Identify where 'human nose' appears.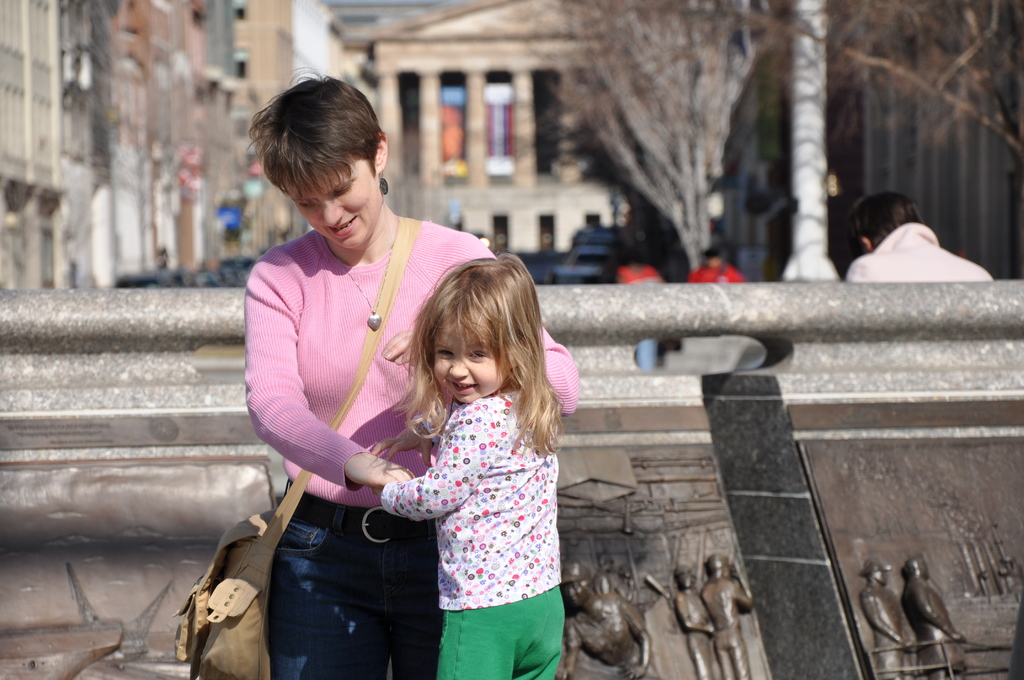
Appears at bbox=(449, 354, 467, 379).
